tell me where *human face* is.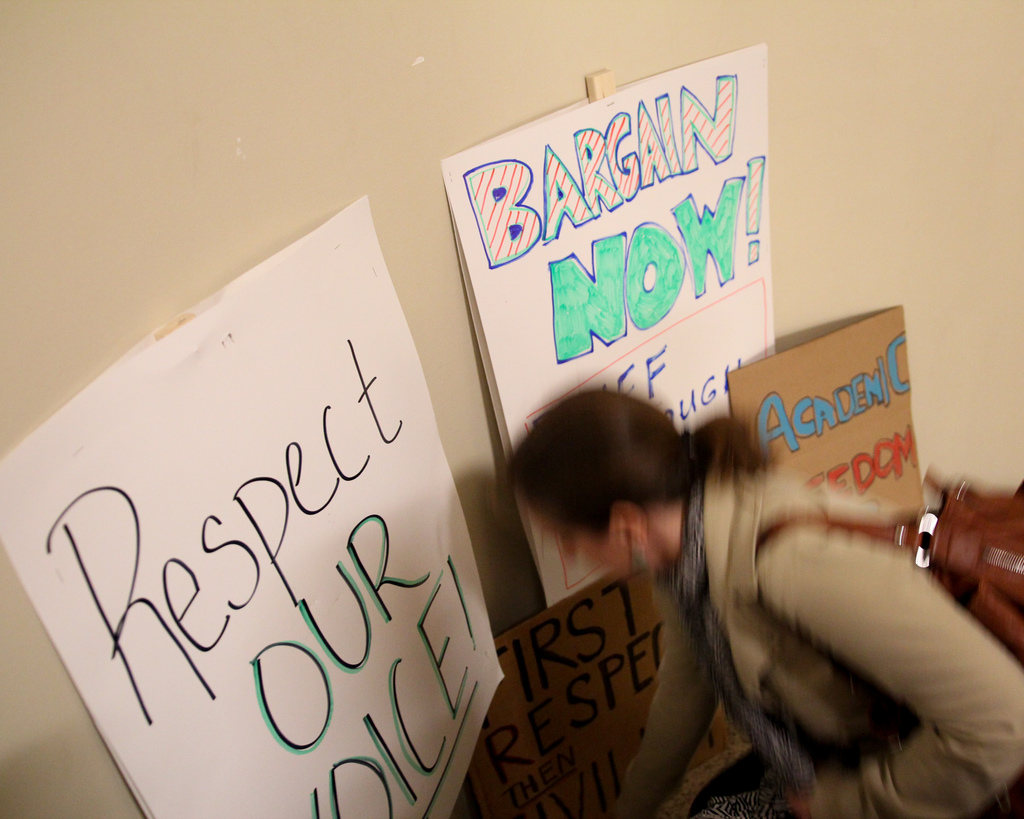
*human face* is at (x1=522, y1=491, x2=632, y2=585).
